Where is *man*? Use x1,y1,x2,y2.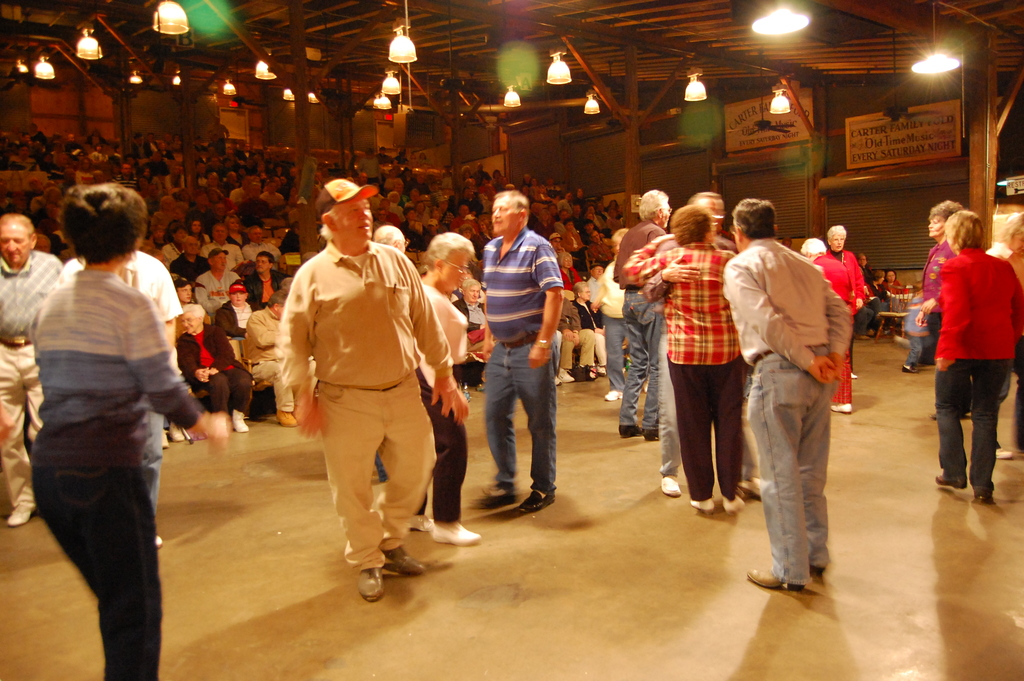
581,256,605,324.
